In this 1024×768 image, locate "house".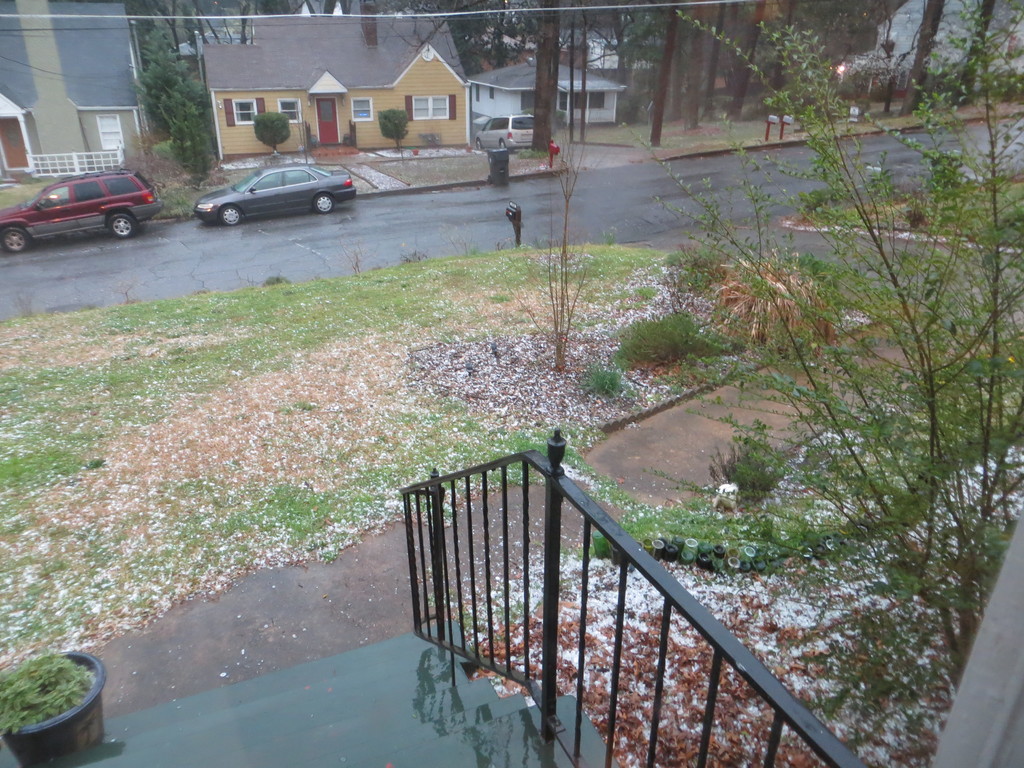
Bounding box: 202 14 468 164.
